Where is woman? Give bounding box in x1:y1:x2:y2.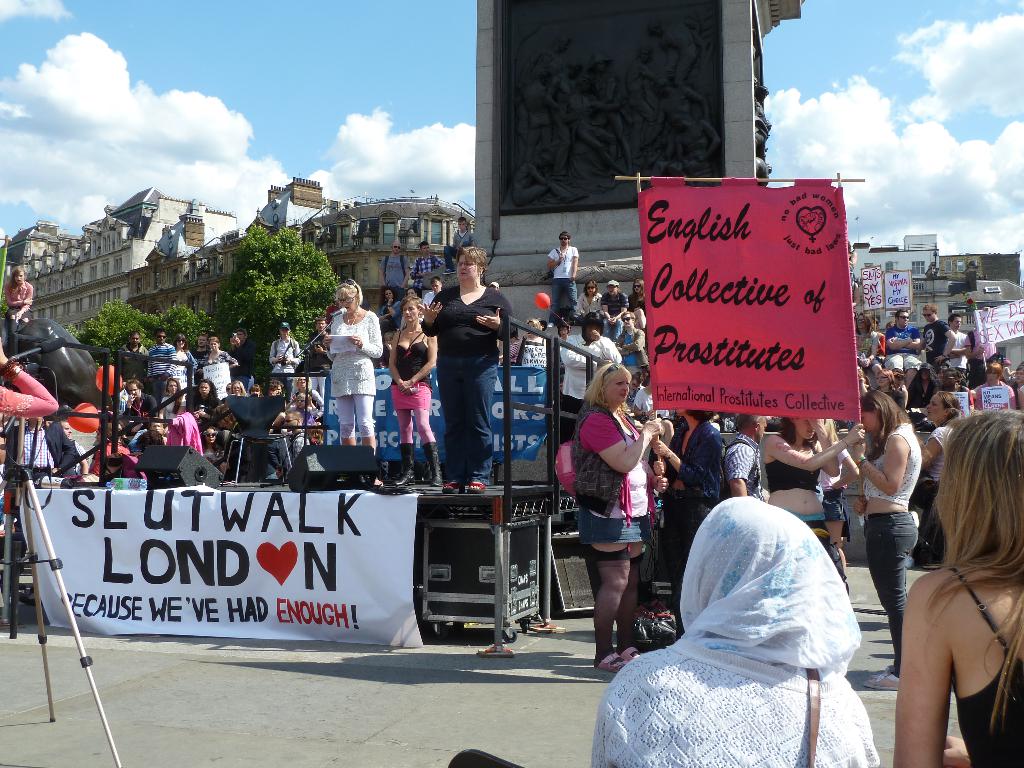
249:381:262:396.
